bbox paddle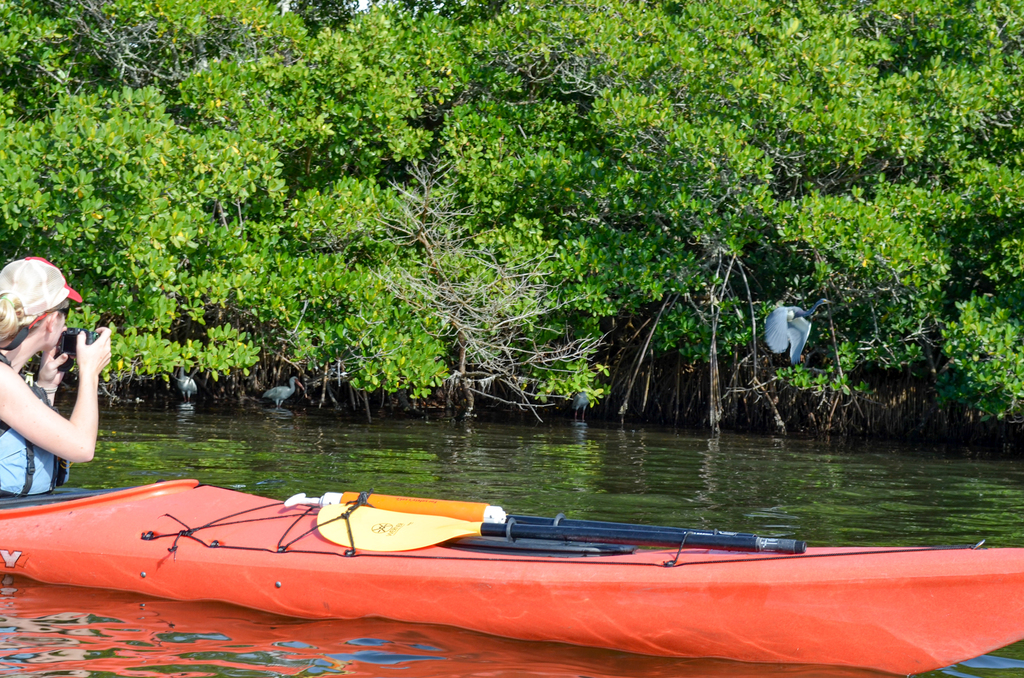
select_region(314, 501, 809, 556)
